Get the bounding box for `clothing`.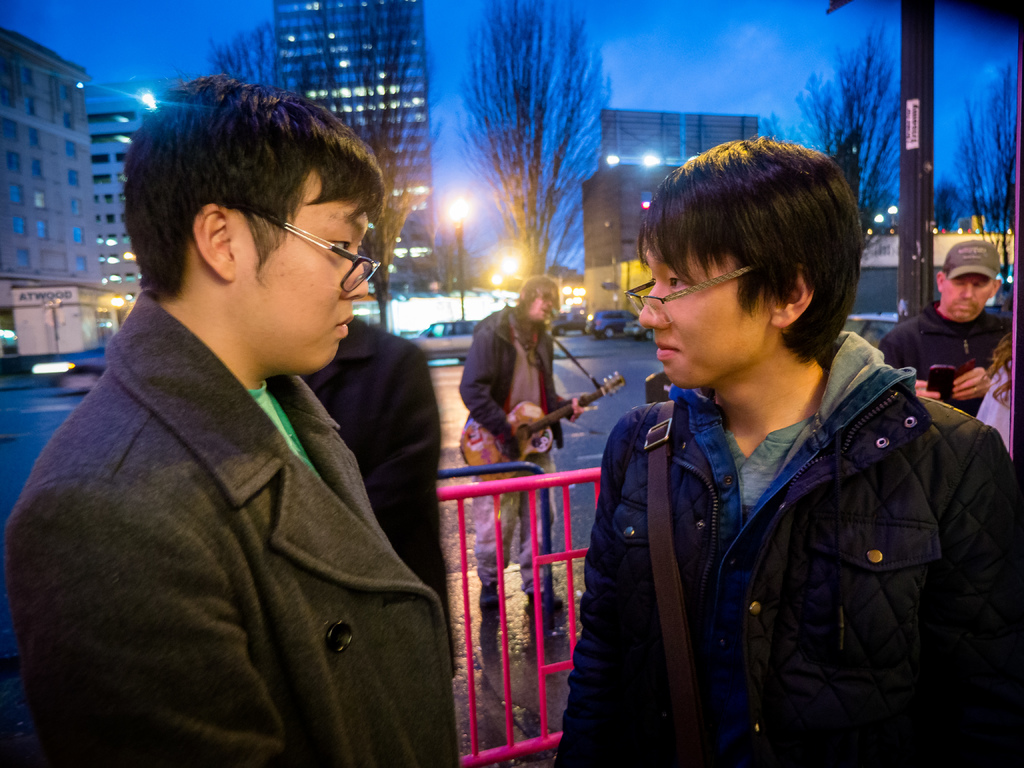
<region>457, 307, 571, 590</region>.
